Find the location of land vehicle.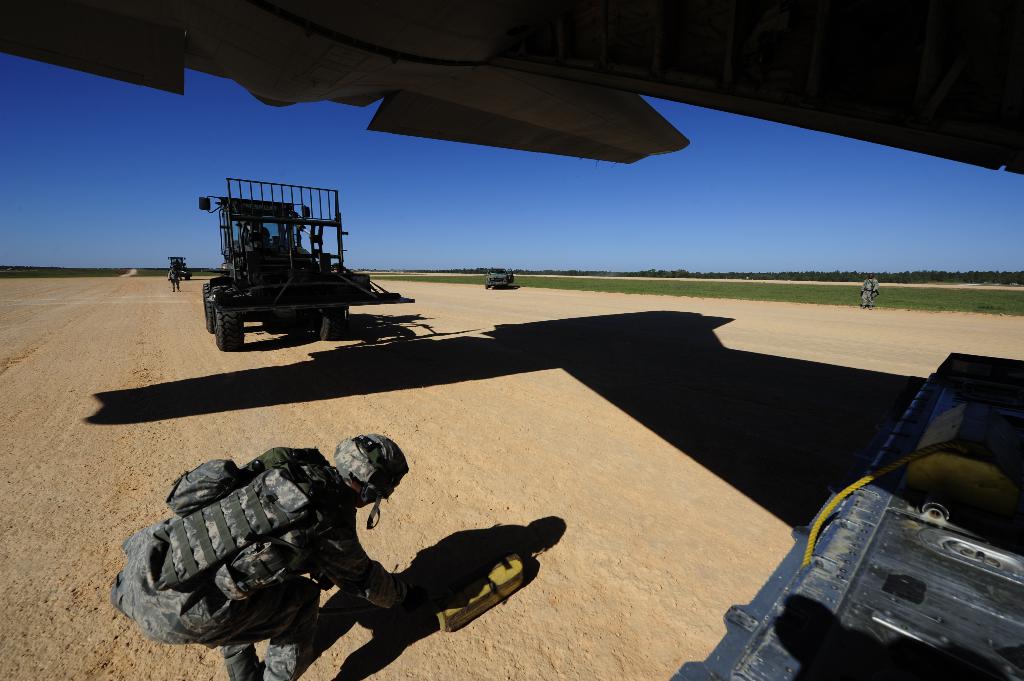
Location: box=[191, 187, 410, 349].
